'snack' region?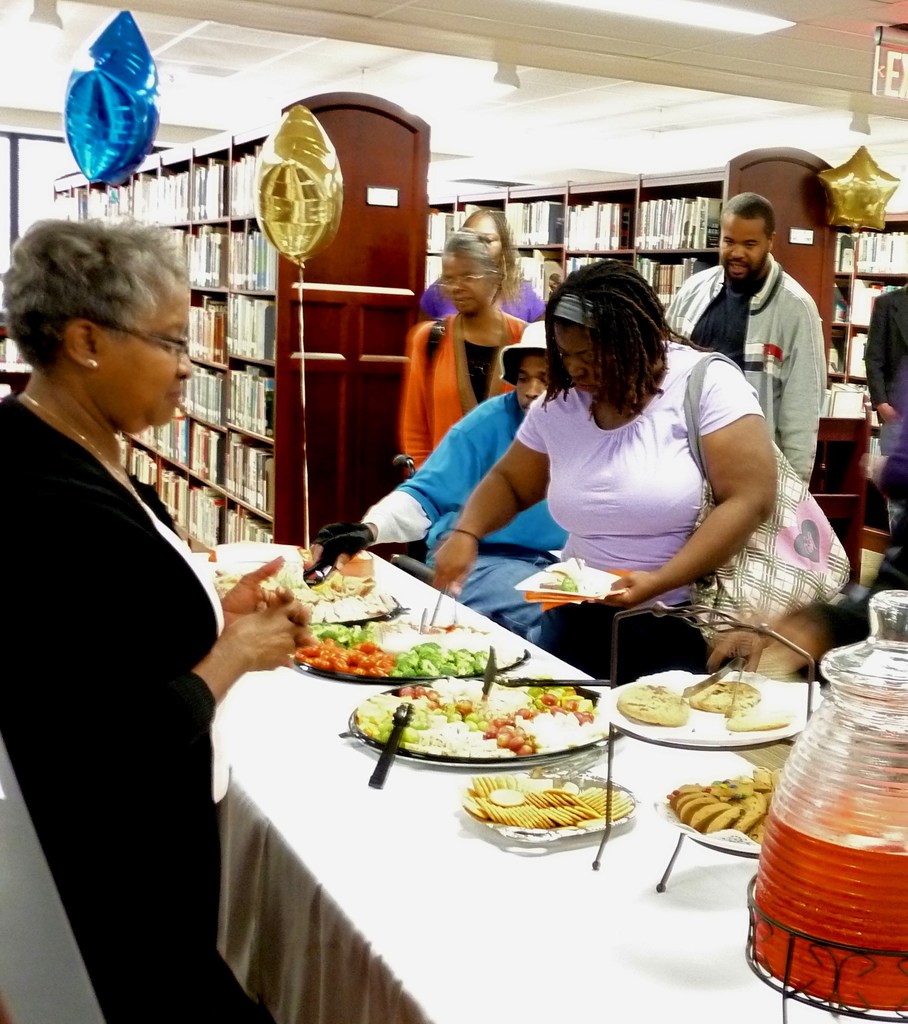
730:716:791:734
